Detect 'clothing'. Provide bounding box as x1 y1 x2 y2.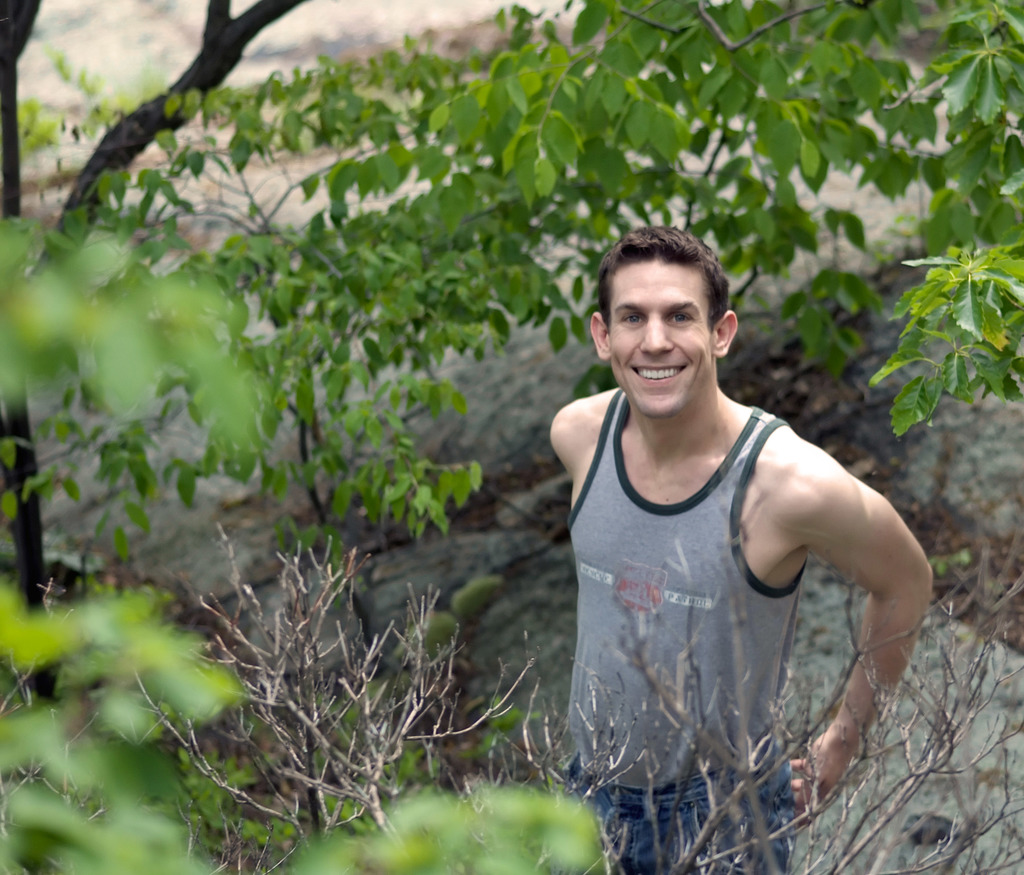
551 387 814 868.
